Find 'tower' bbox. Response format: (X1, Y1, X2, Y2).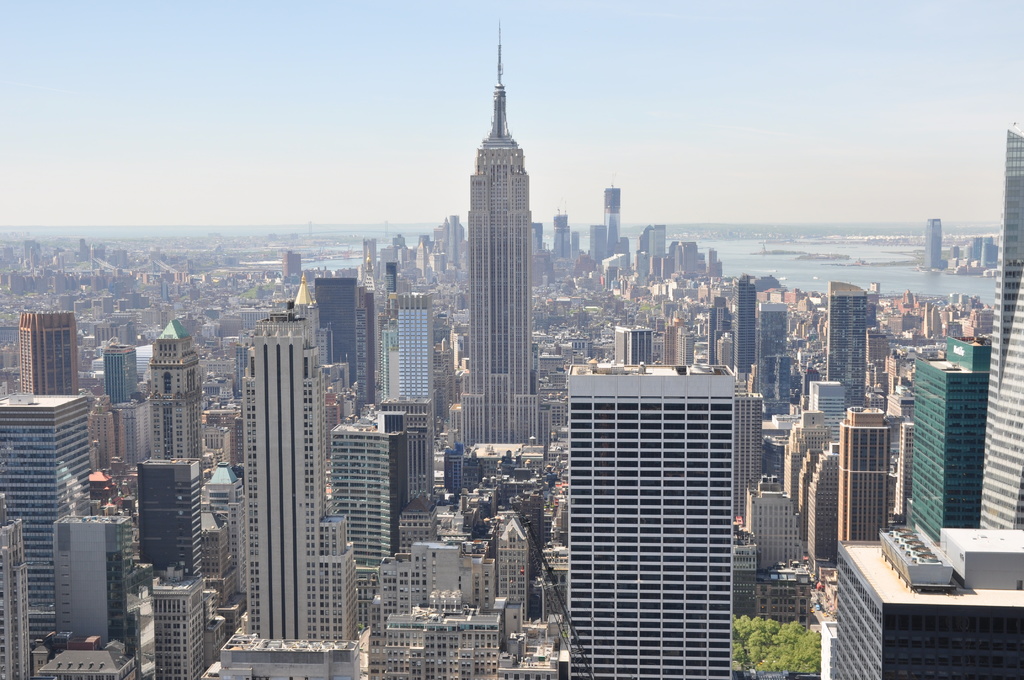
(923, 218, 943, 271).
